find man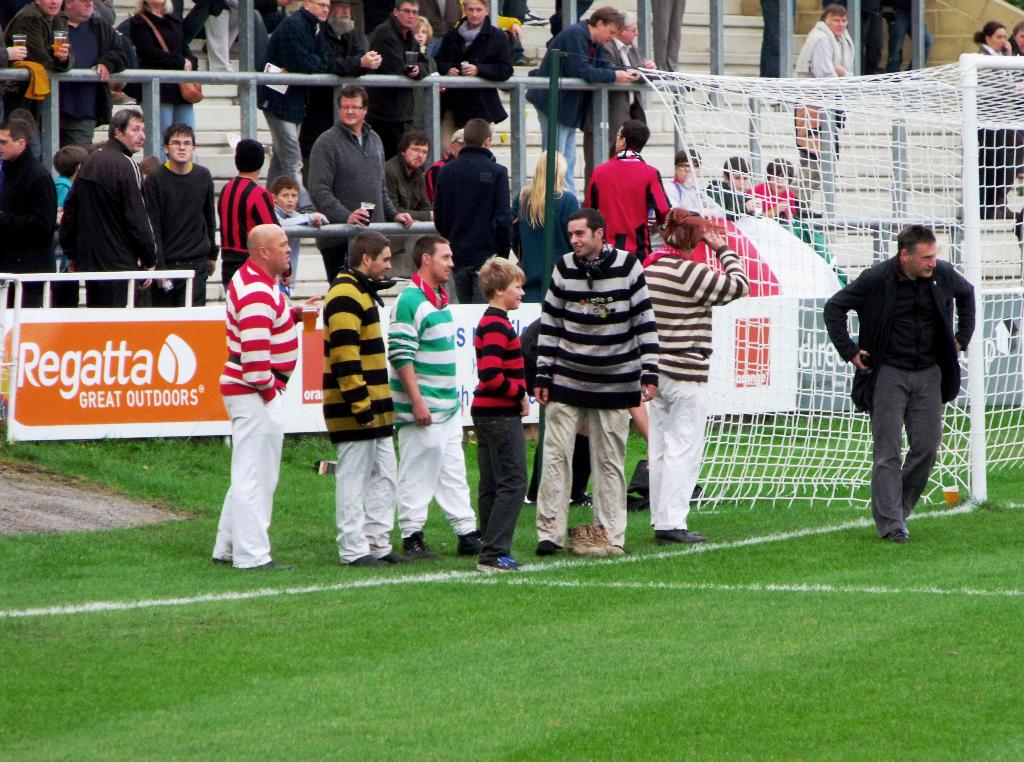
box(4, 0, 67, 75)
